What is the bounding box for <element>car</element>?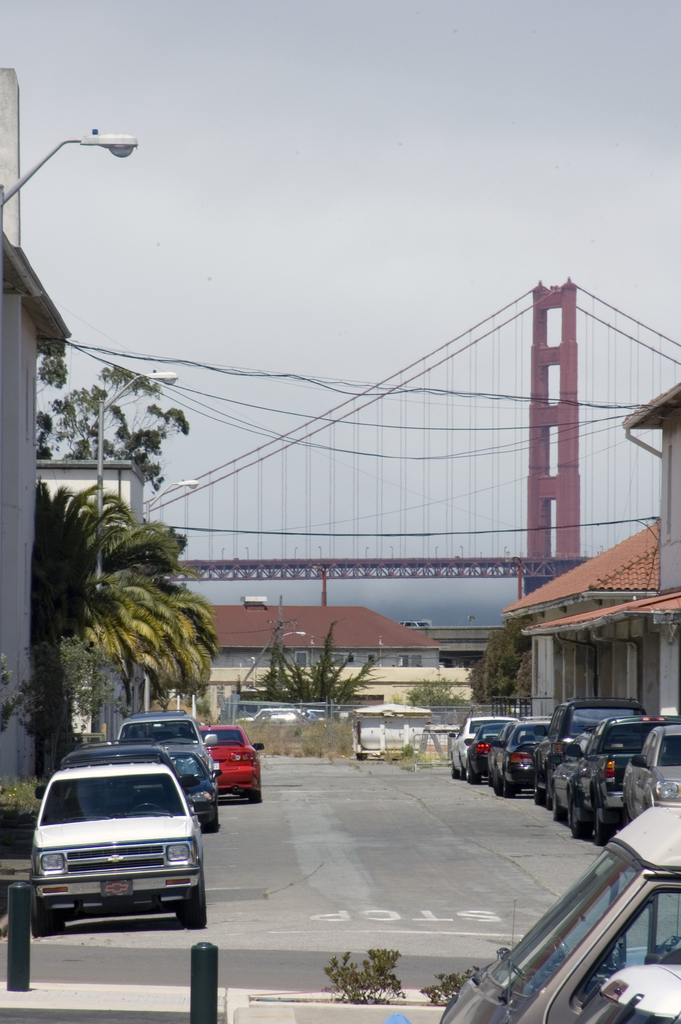
(169,753,222,830).
